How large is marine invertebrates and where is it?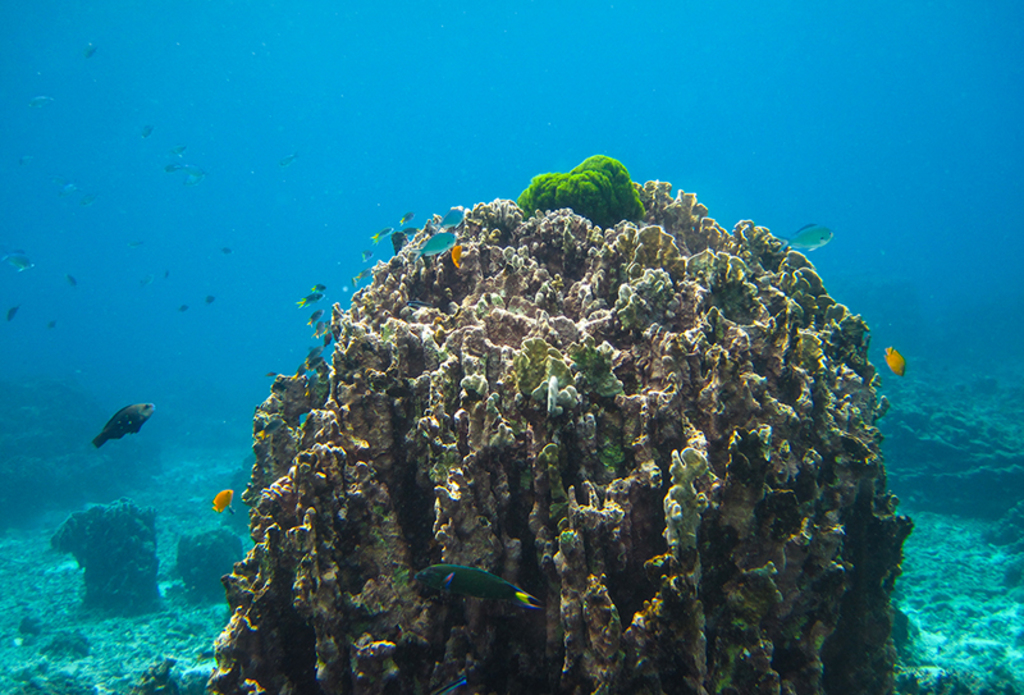
Bounding box: crop(508, 140, 645, 229).
